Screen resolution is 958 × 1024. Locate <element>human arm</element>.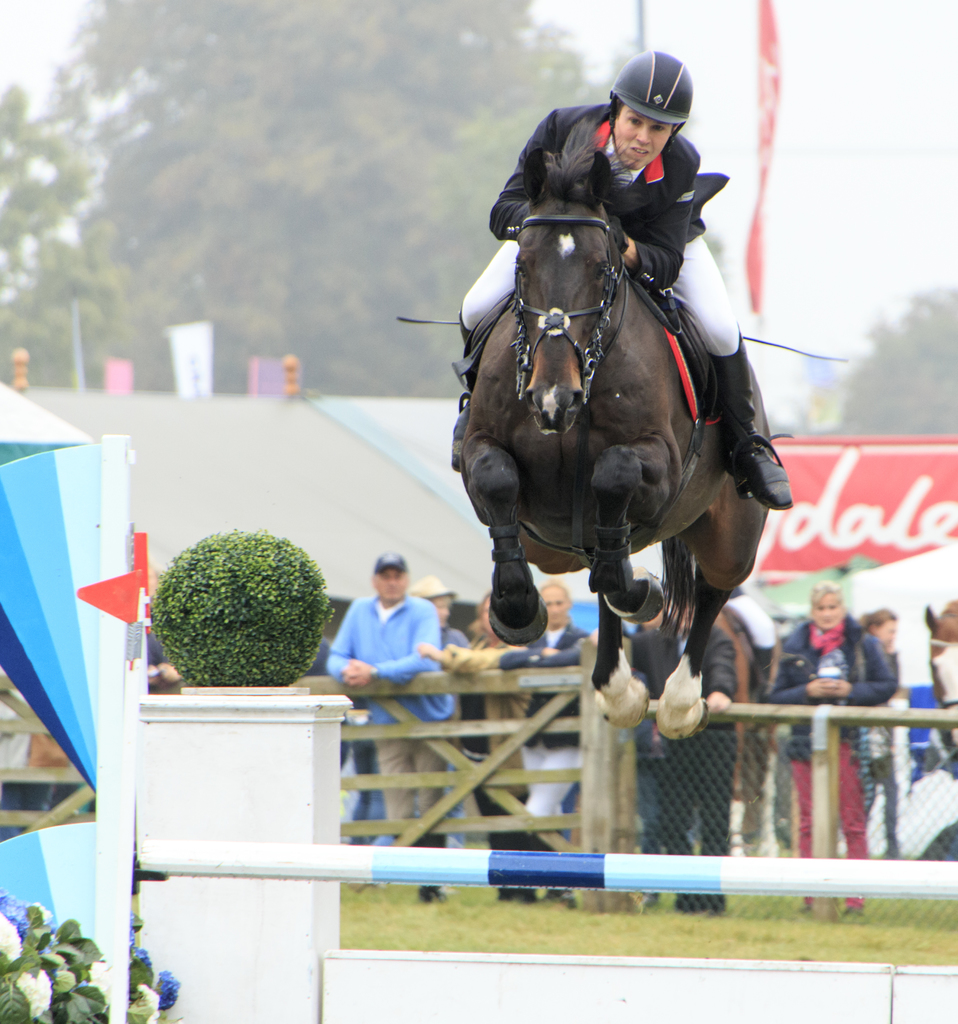
x1=494 y1=641 x2=560 y2=668.
